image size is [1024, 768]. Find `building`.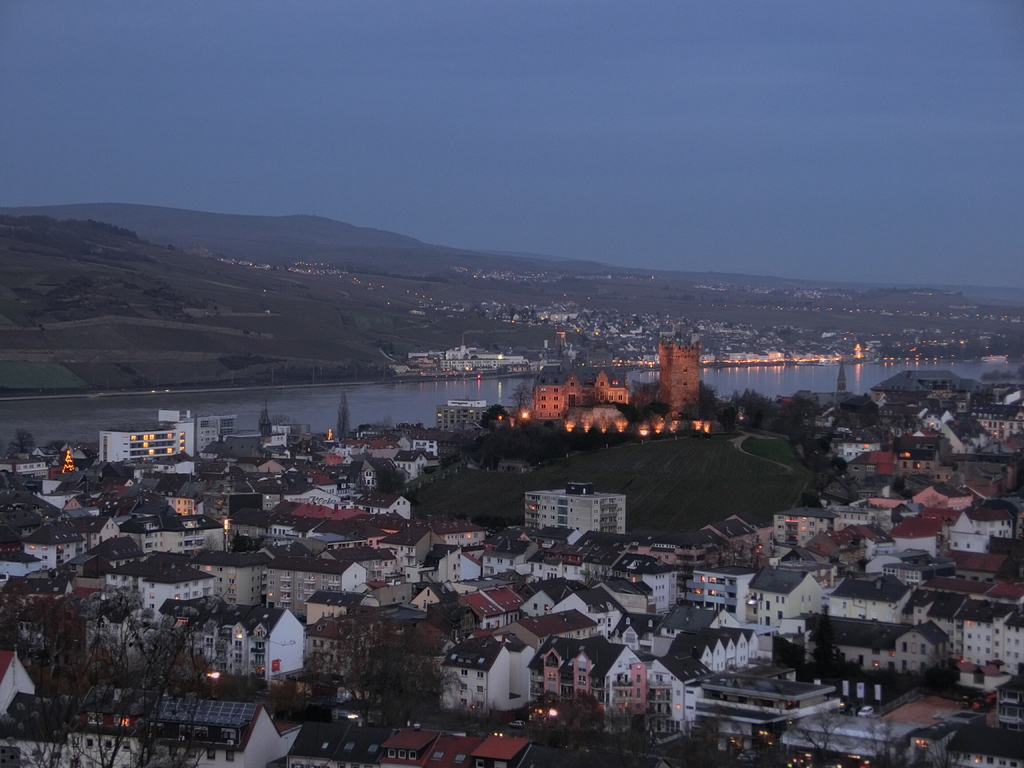
[183, 603, 302, 680].
